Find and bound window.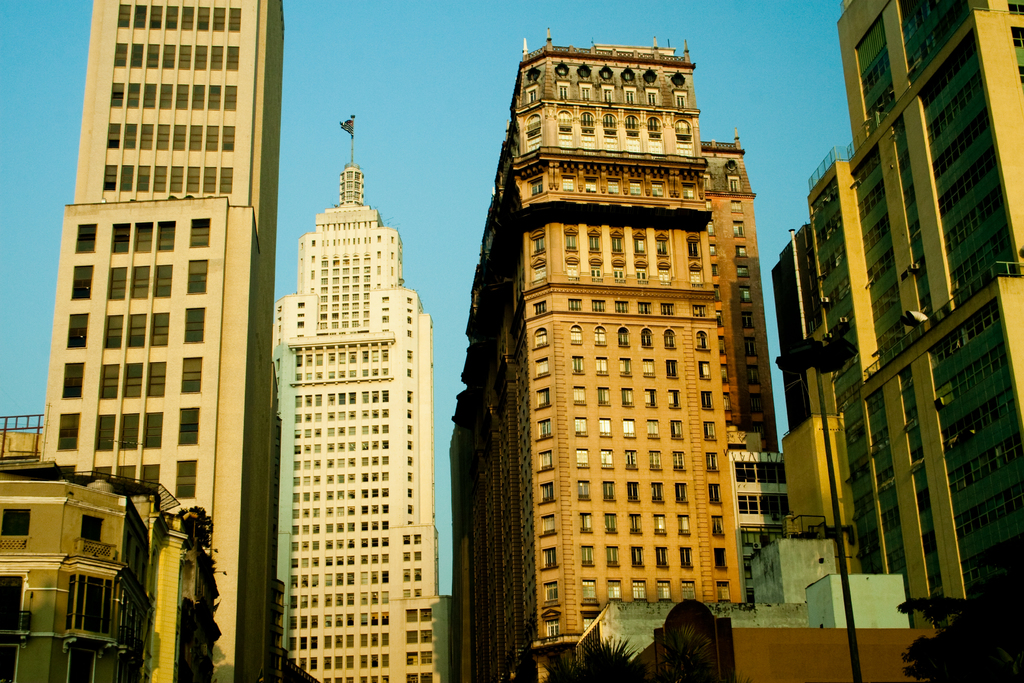
Bound: {"x1": 680, "y1": 582, "x2": 698, "y2": 604}.
